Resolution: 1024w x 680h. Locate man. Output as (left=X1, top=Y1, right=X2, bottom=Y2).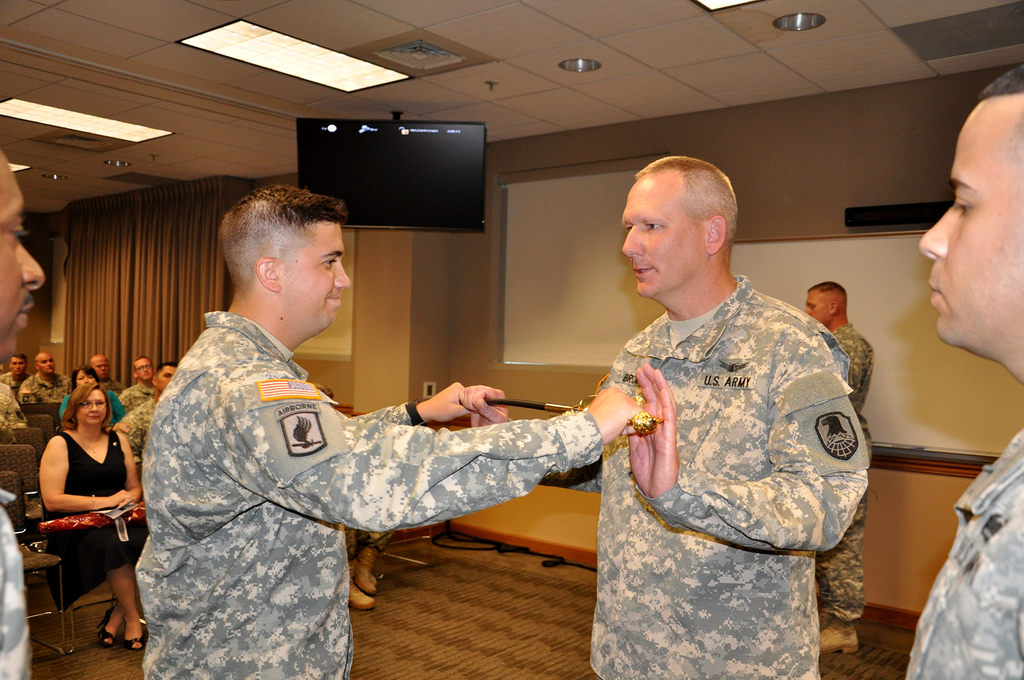
(left=116, top=364, right=184, bottom=468).
